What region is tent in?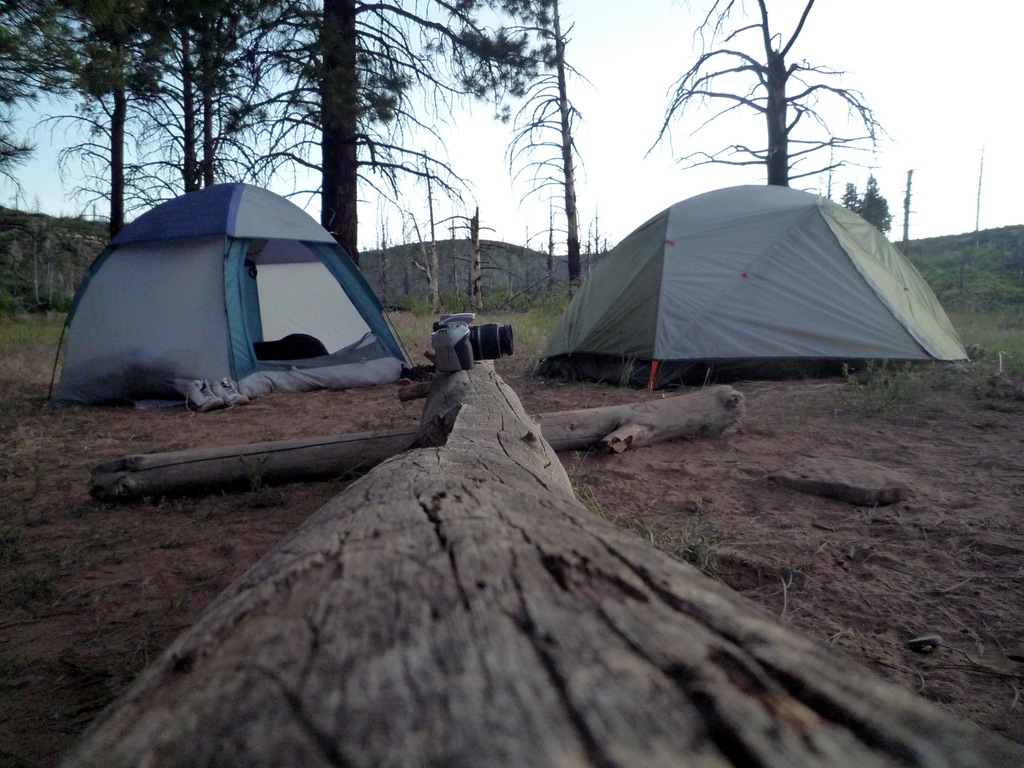
<bbox>532, 184, 981, 397</bbox>.
